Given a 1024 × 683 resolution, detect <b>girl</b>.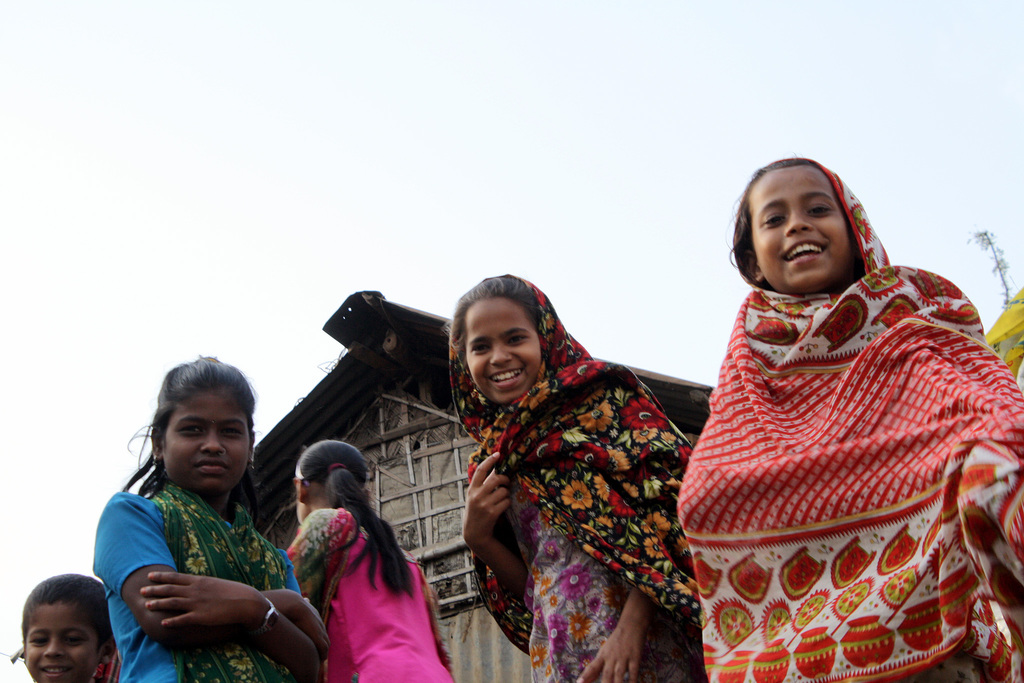
locate(454, 276, 708, 682).
